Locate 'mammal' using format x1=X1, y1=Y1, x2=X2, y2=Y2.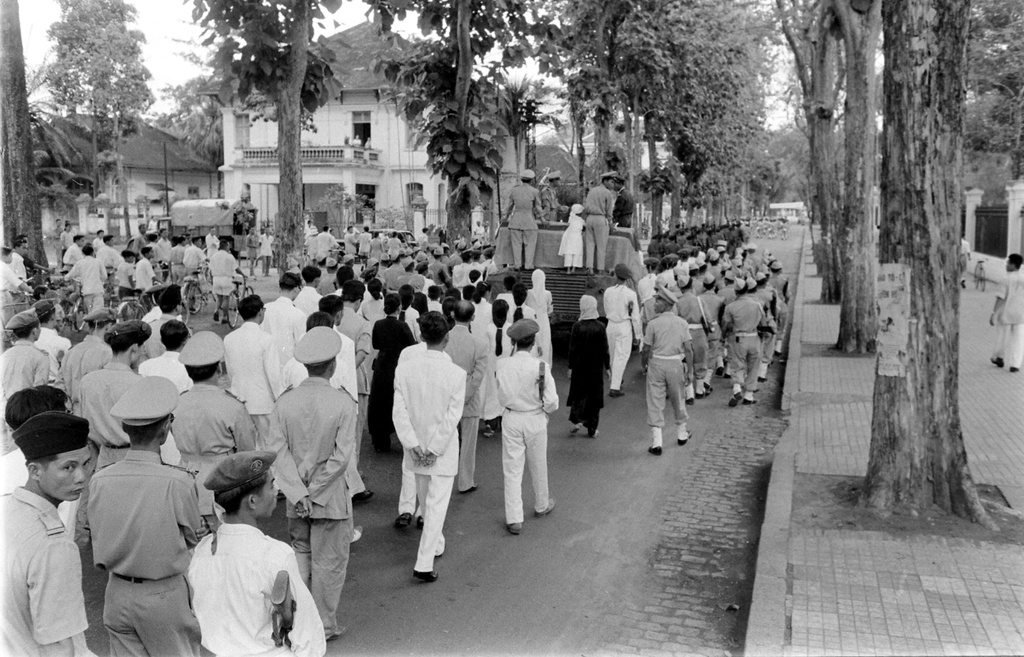
x1=506, y1=170, x2=548, y2=267.
